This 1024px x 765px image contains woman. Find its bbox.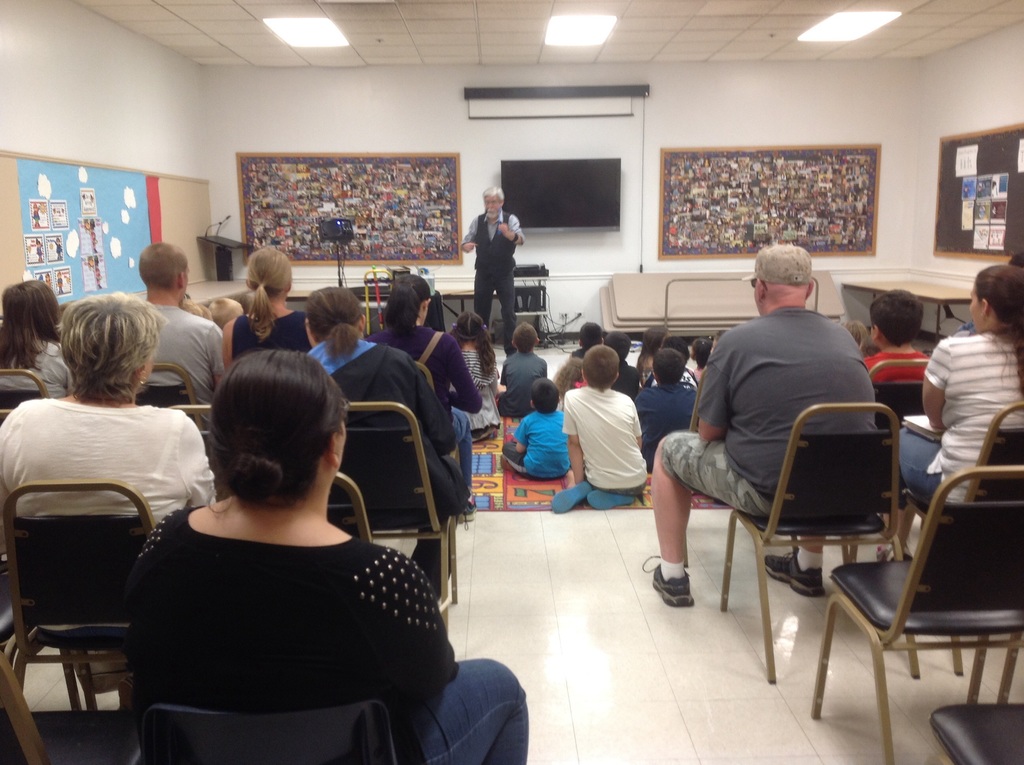
[120,344,529,764].
